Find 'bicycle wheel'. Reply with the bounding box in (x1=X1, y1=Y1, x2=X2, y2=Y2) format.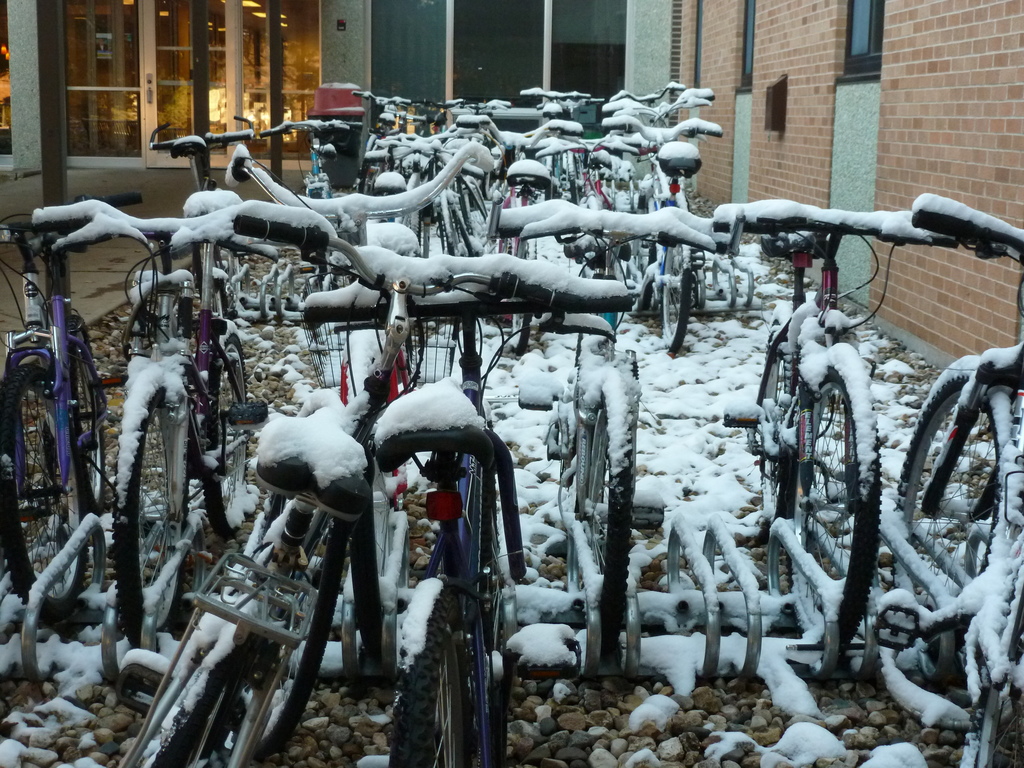
(x1=137, y1=628, x2=241, y2=767).
